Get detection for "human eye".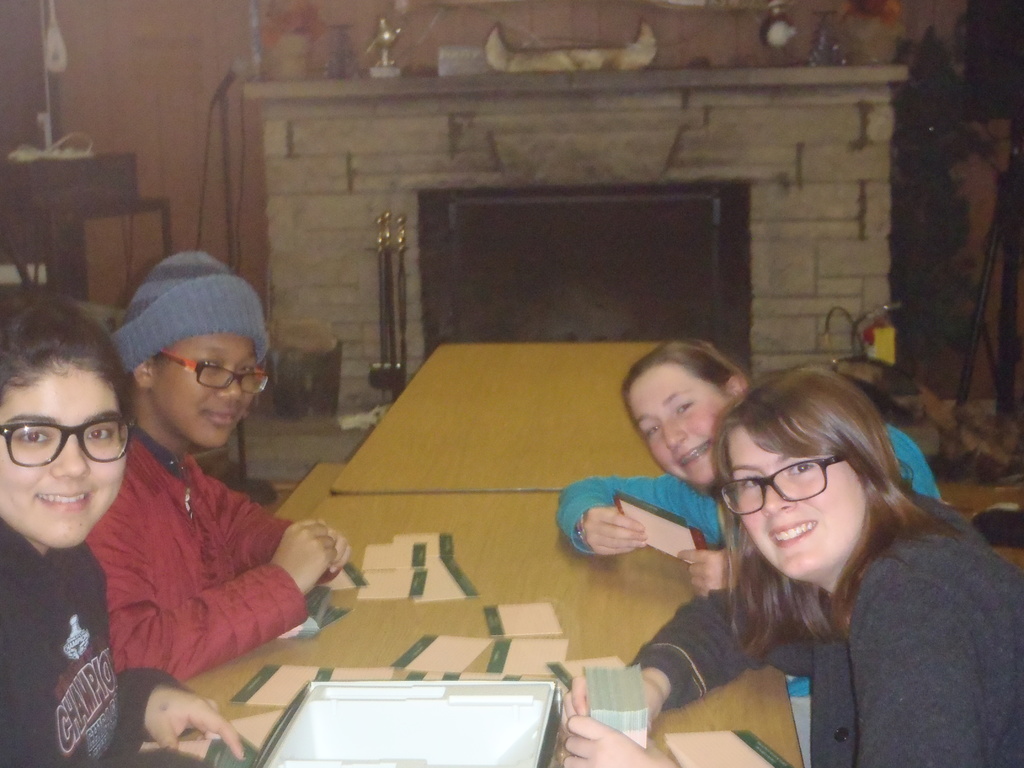
Detection: <box>239,358,257,383</box>.
